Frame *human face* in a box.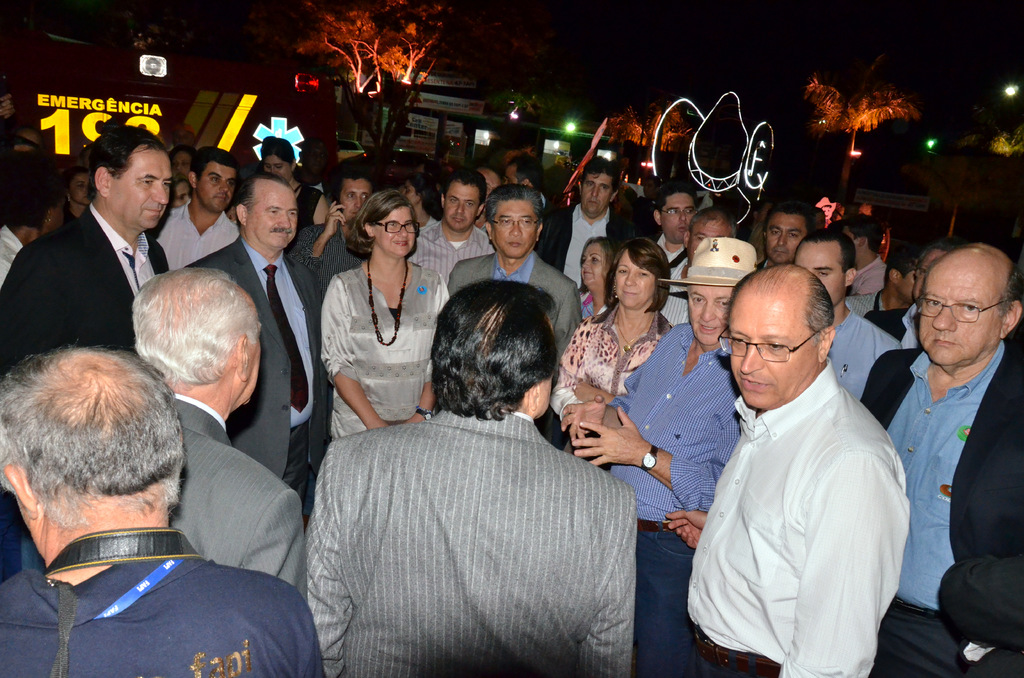
691:286:733:348.
